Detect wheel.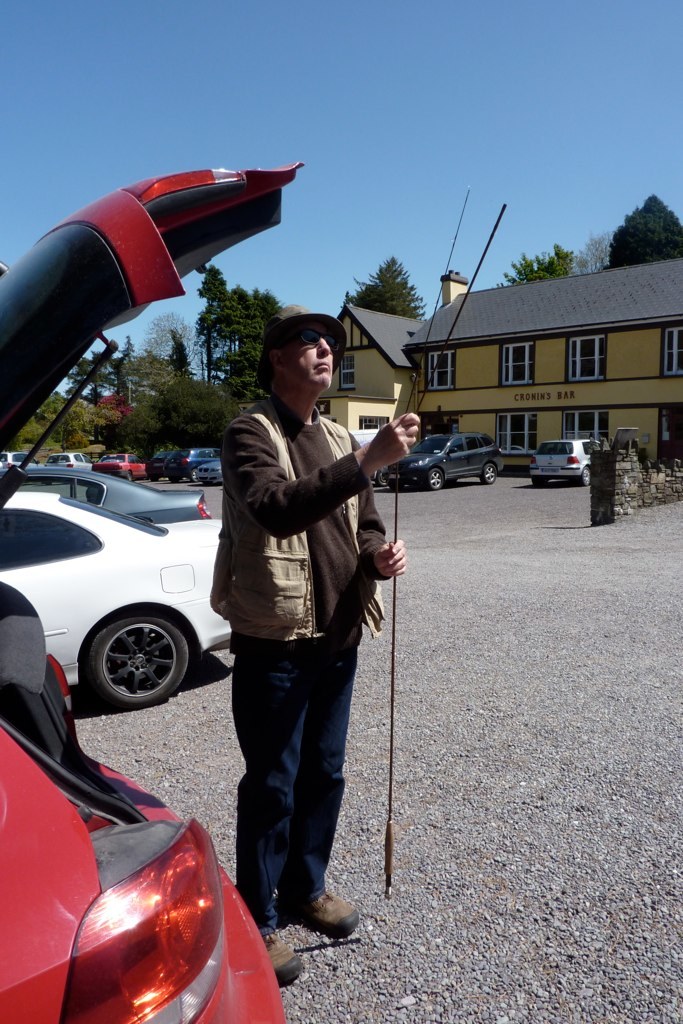
Detected at left=382, top=472, right=392, bottom=486.
